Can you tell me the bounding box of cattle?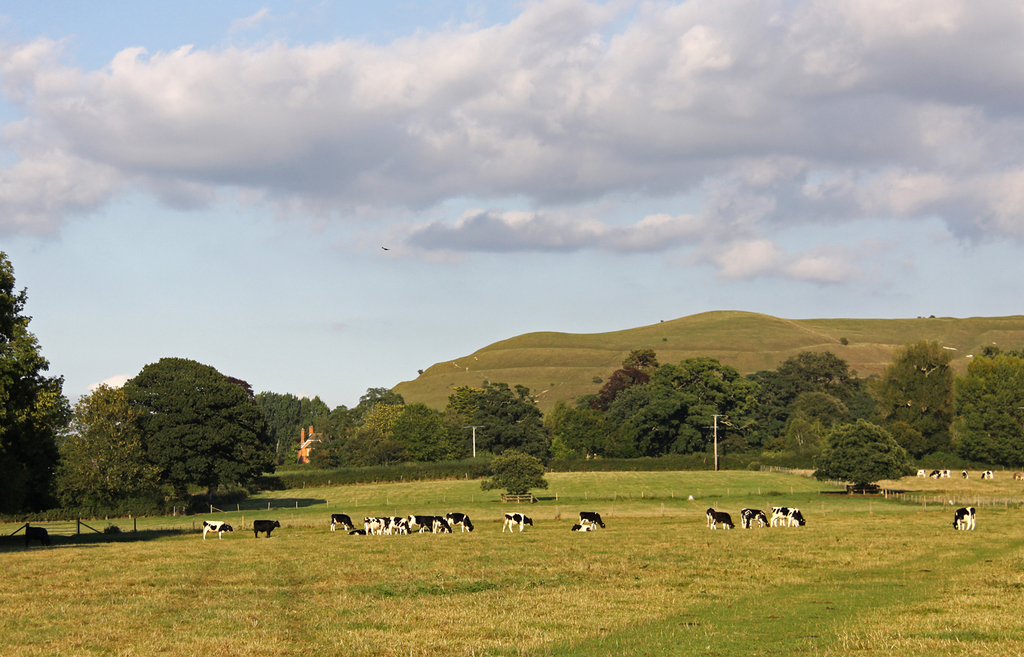
x1=769, y1=505, x2=804, y2=527.
